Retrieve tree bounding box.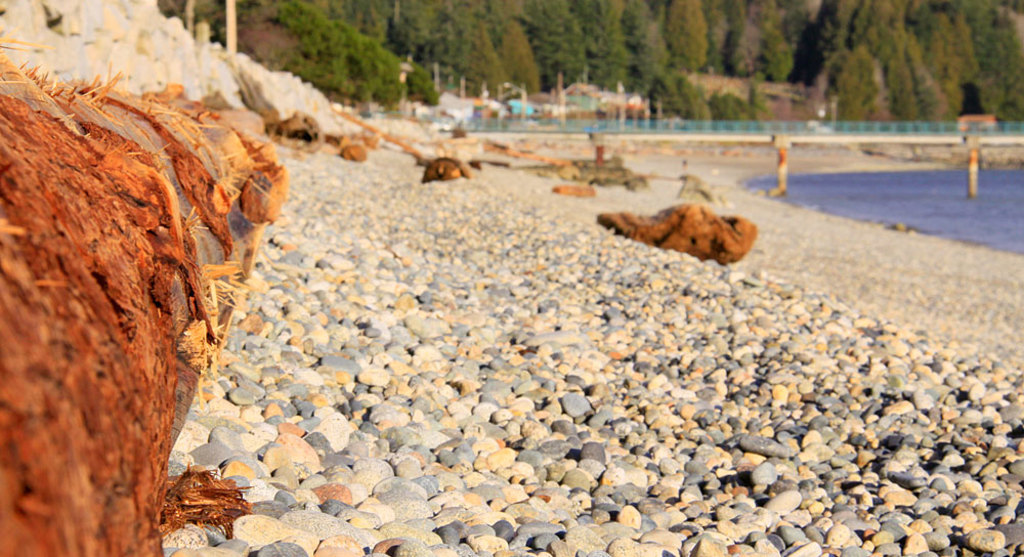
Bounding box: bbox=[740, 0, 819, 96].
